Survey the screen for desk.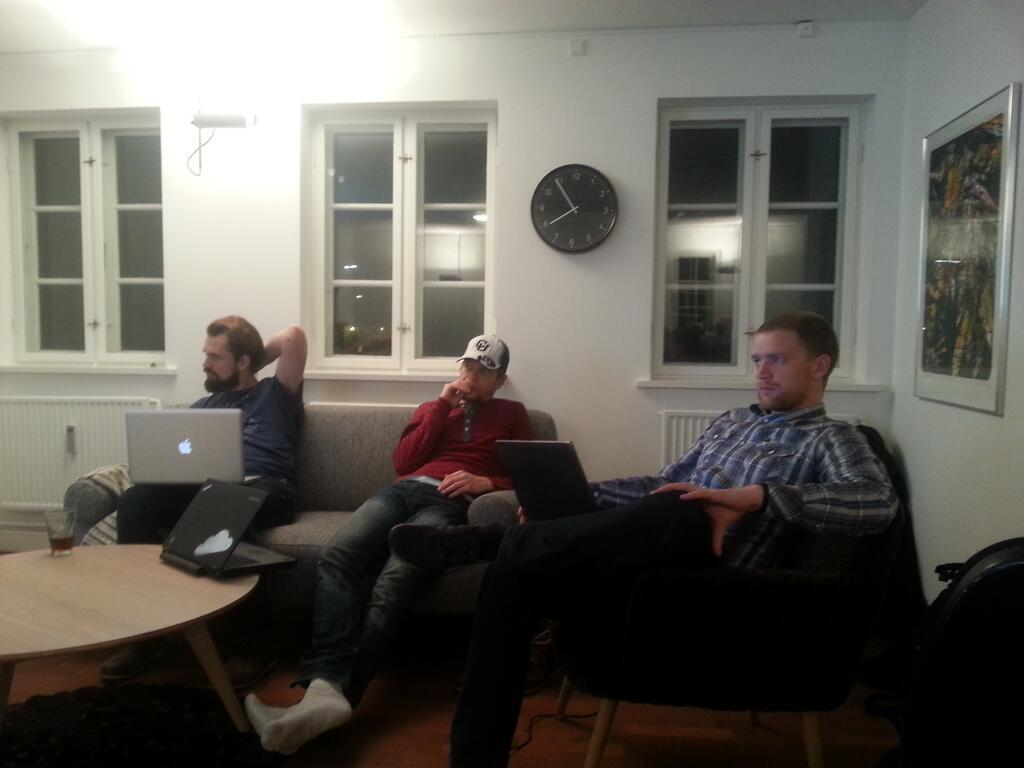
Survey found: box=[0, 544, 258, 767].
